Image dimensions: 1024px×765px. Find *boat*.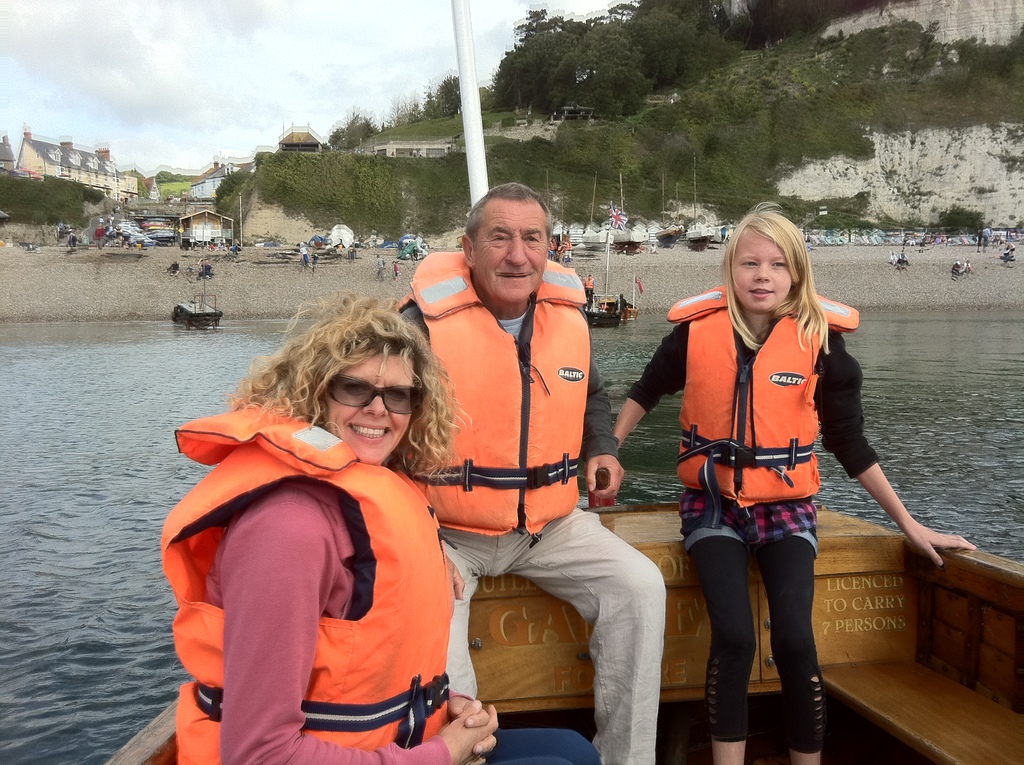
l=689, t=181, r=710, b=245.
